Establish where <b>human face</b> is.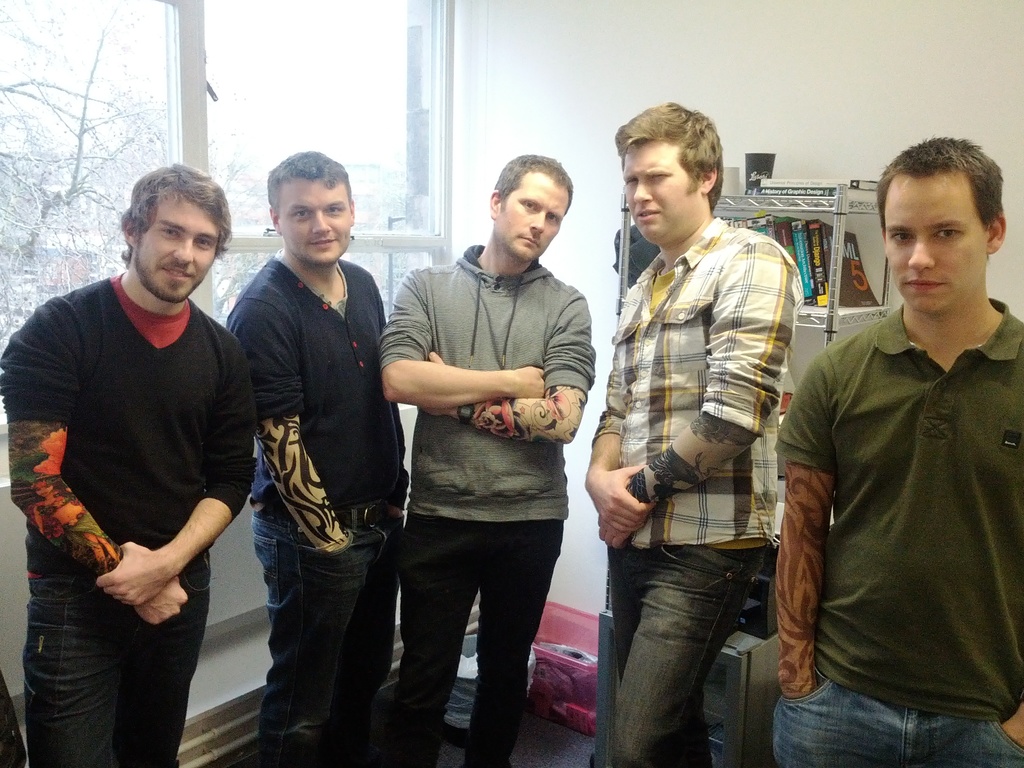
Established at 138/198/222/304.
